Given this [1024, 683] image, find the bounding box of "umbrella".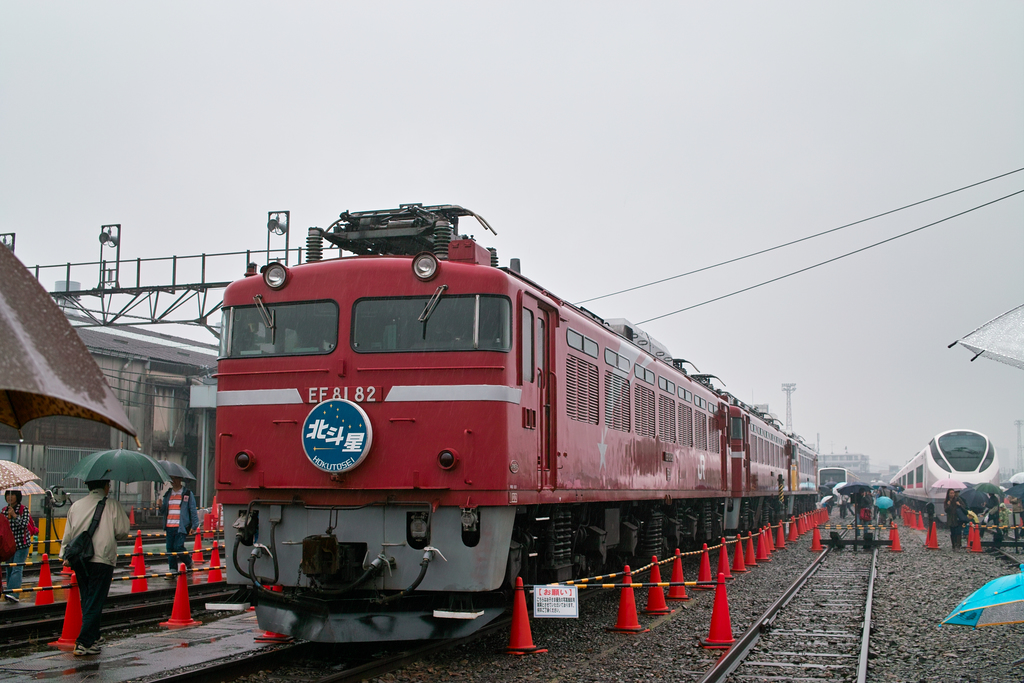
bbox=(937, 563, 1023, 625).
